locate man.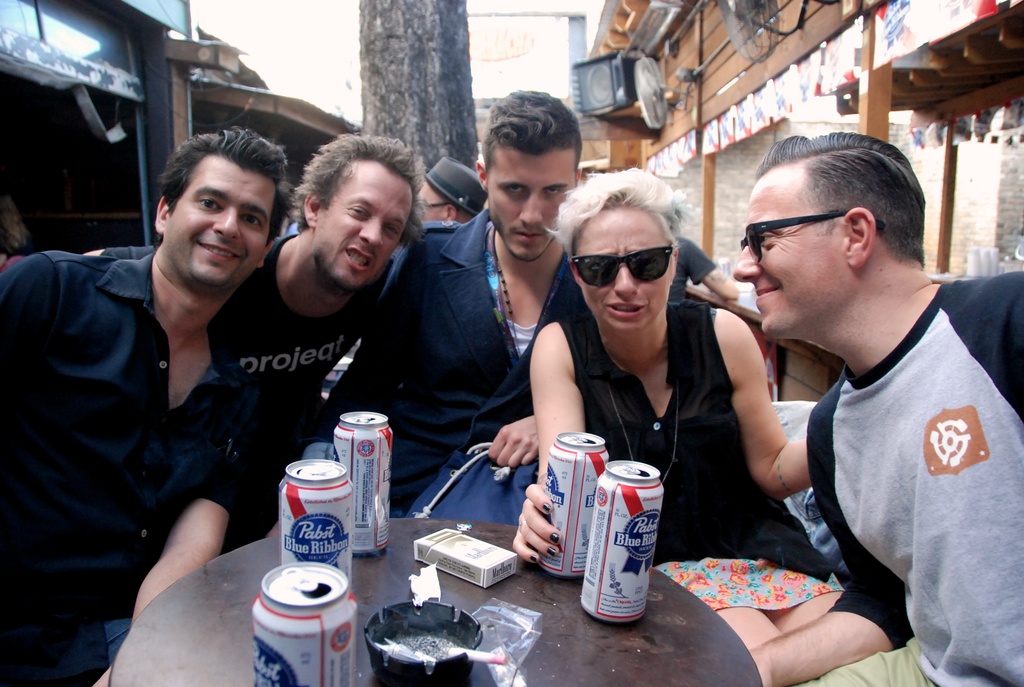
Bounding box: 82:135:428:553.
